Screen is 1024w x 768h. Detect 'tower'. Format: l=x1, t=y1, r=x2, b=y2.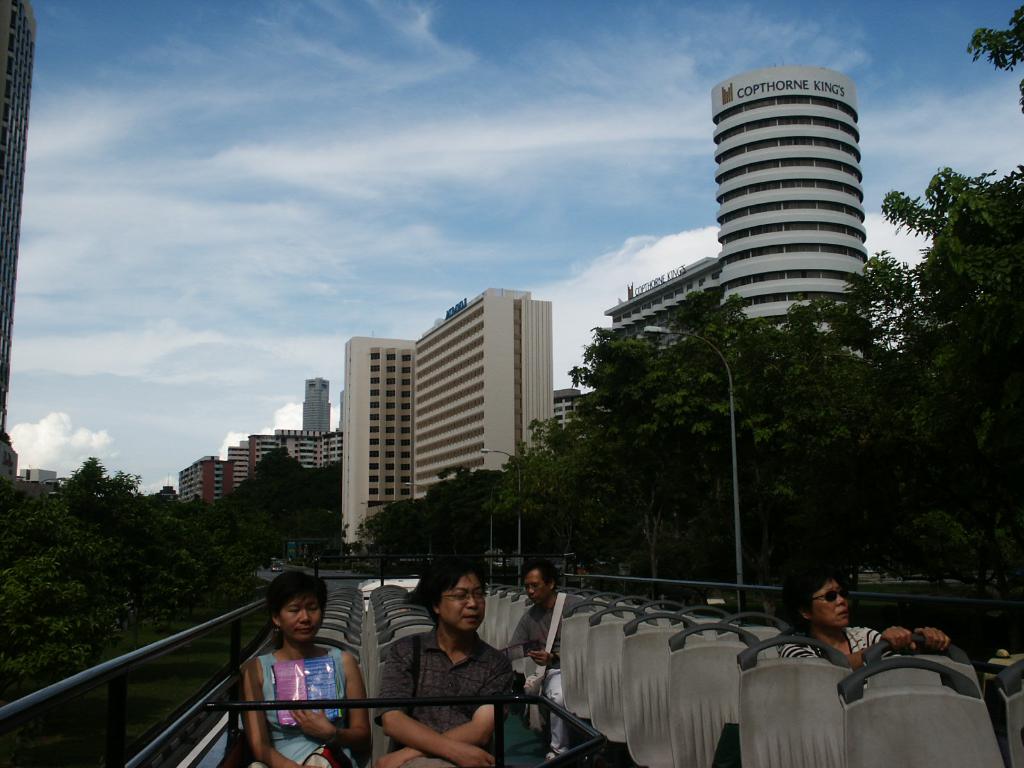
l=710, t=74, r=876, b=358.
